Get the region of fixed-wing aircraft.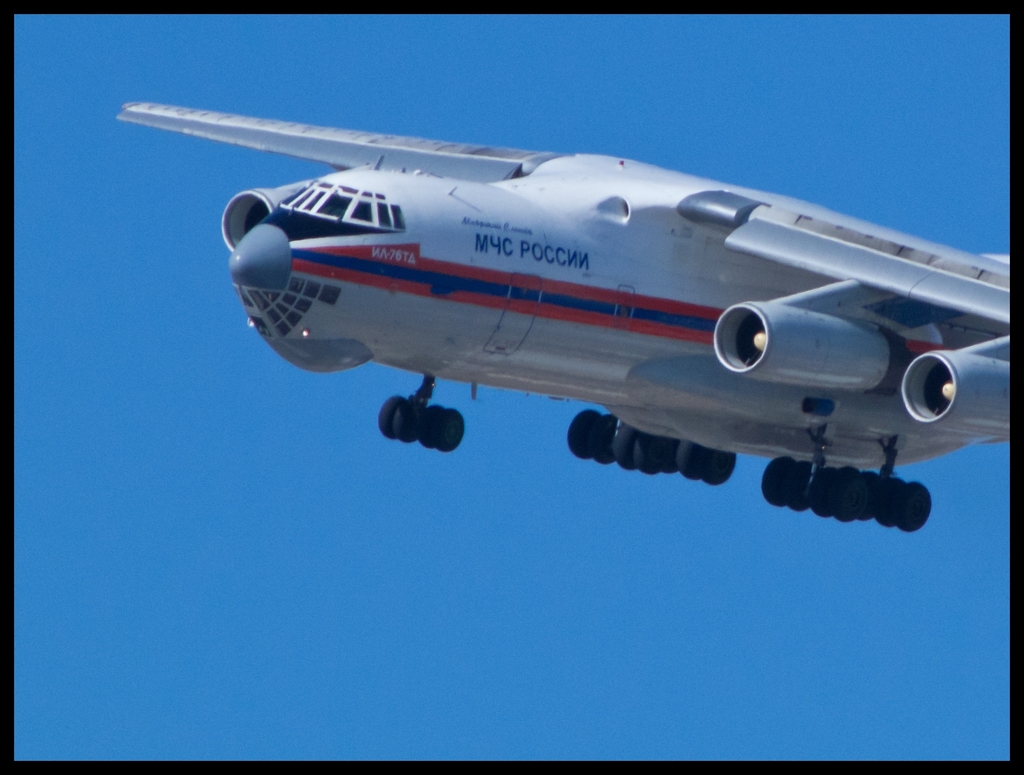
bbox(112, 96, 1012, 532).
